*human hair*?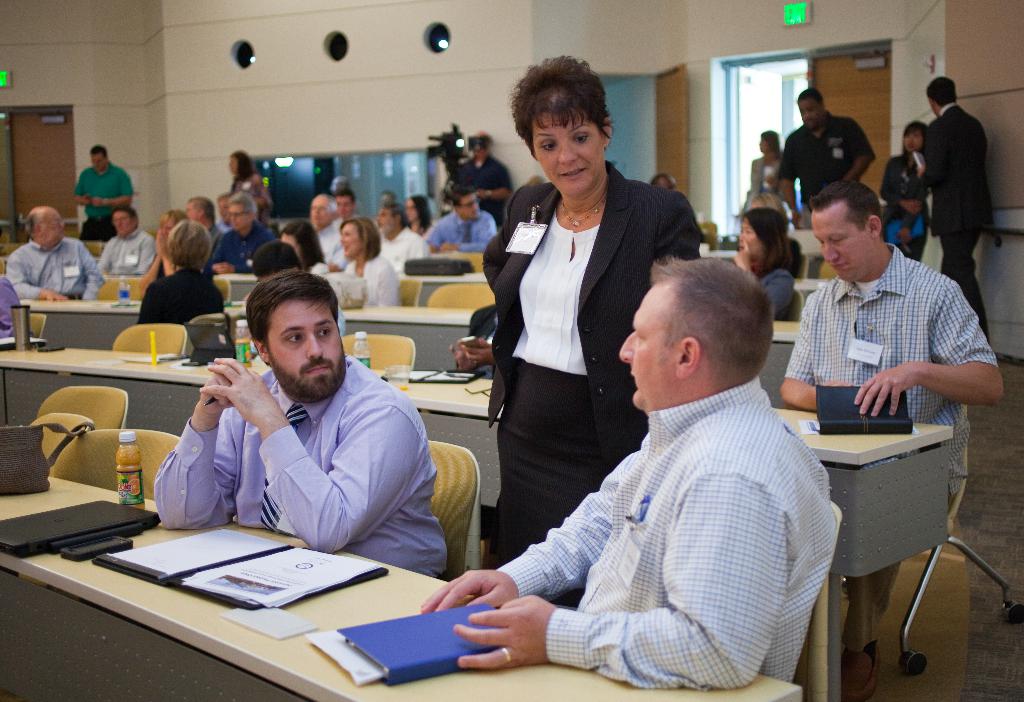
{"left": 228, "top": 190, "right": 260, "bottom": 220}
